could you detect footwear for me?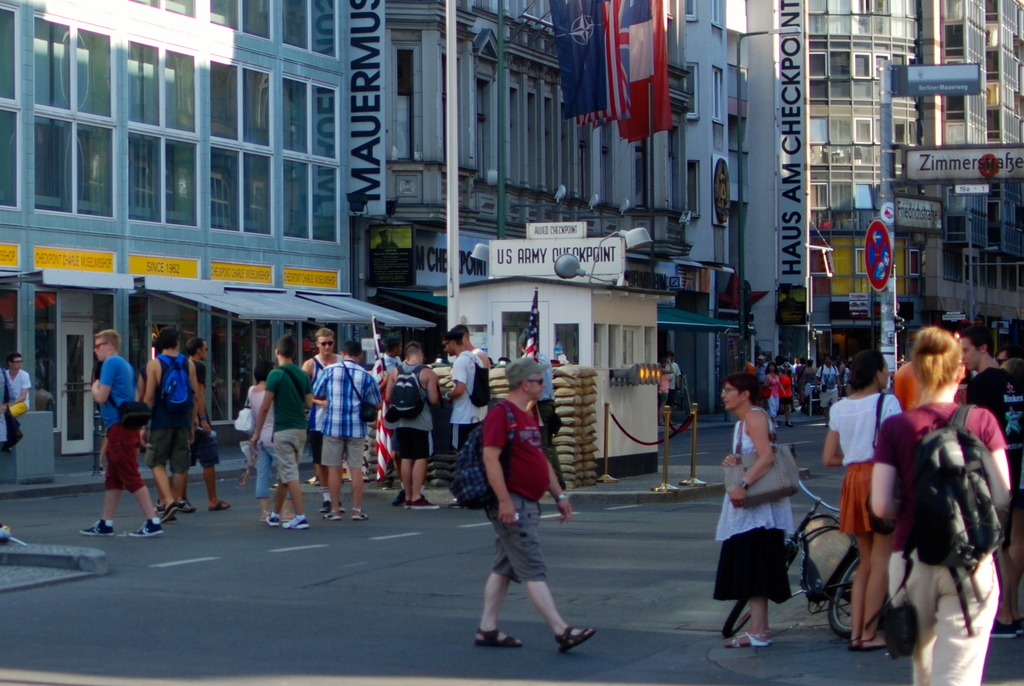
Detection result: 209/500/235/514.
